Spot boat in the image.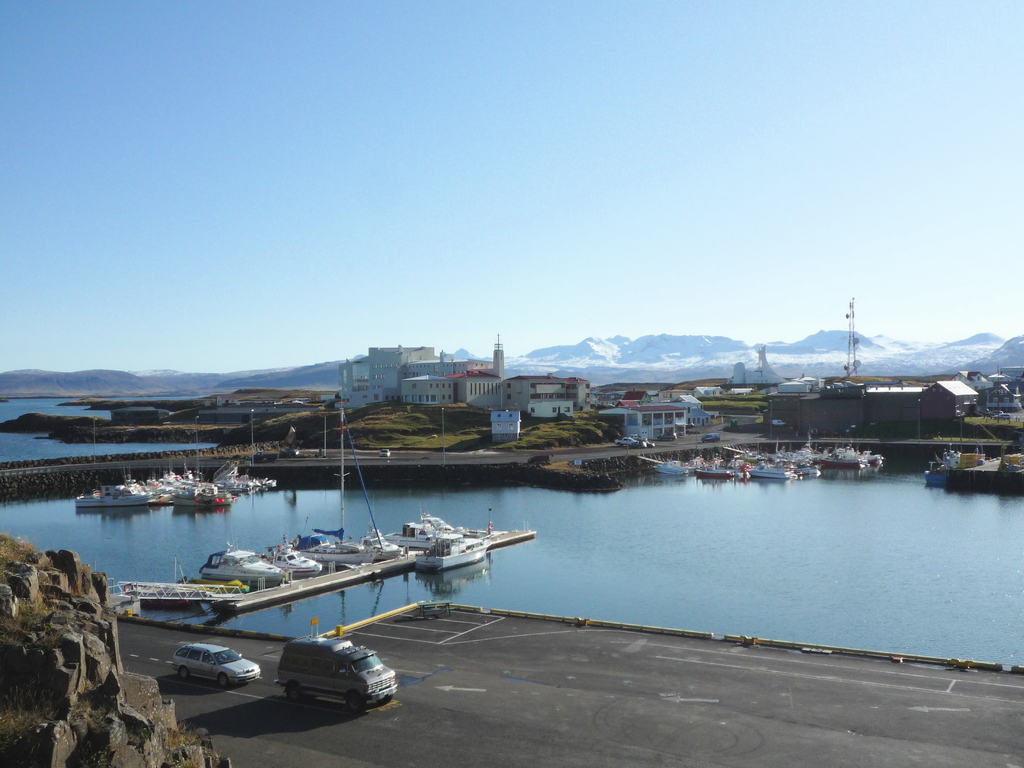
boat found at 360/493/404/558.
